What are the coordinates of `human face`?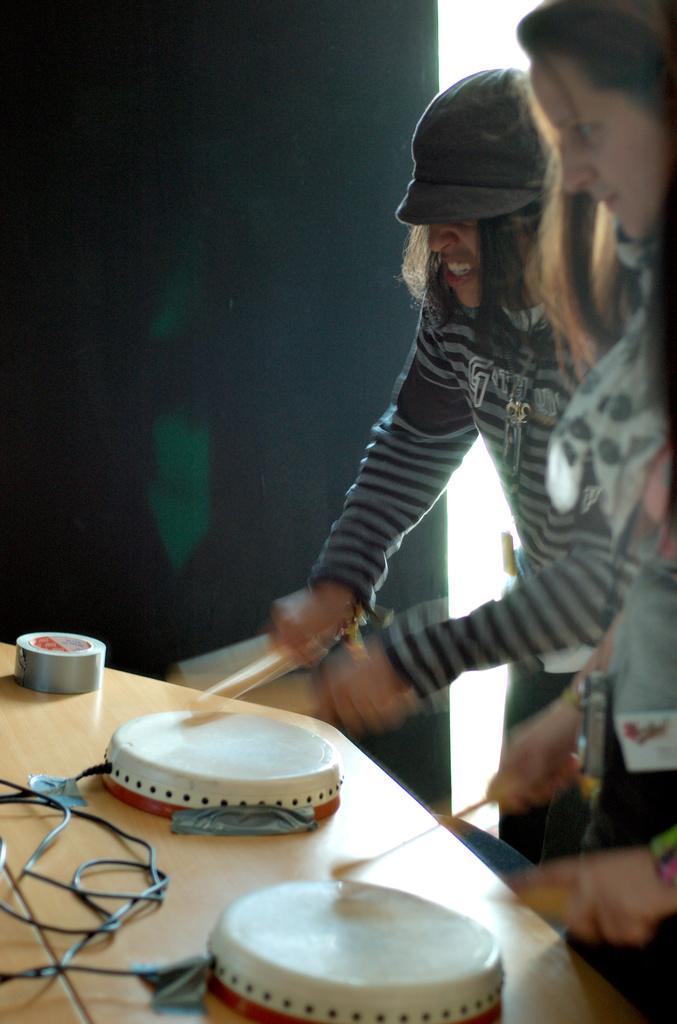
bbox=(425, 225, 520, 301).
